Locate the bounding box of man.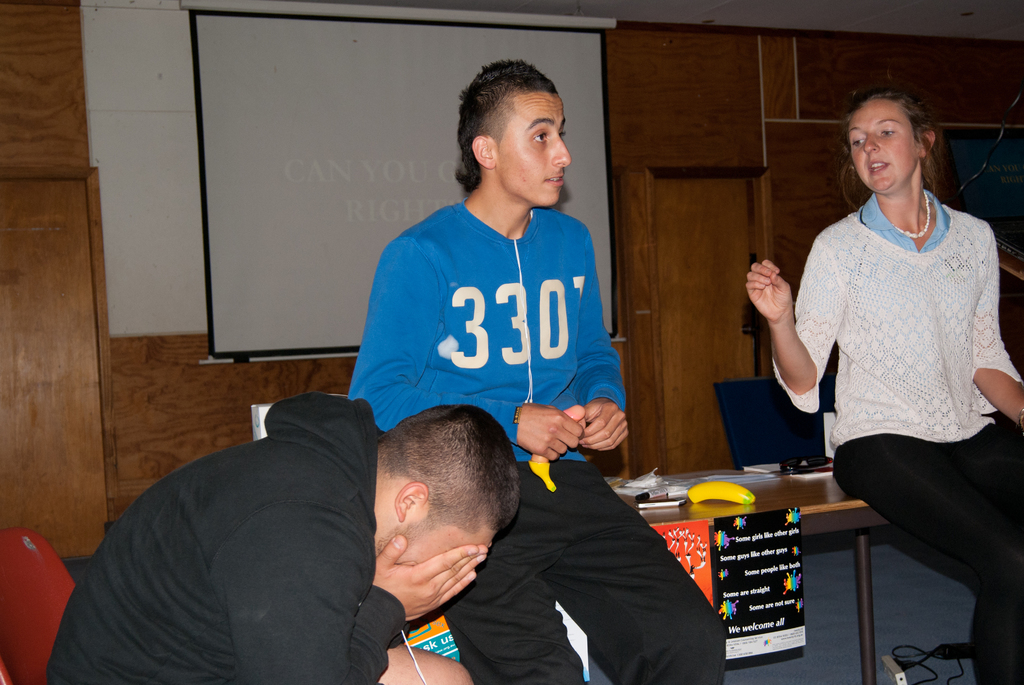
Bounding box: bbox=[346, 58, 730, 684].
